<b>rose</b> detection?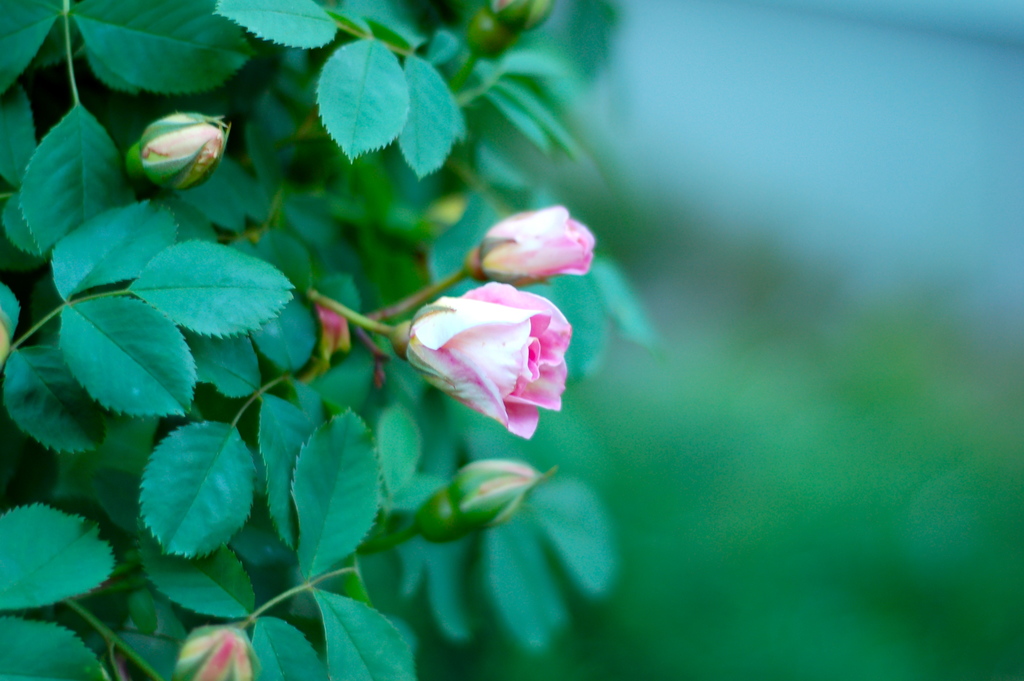
<bbox>476, 202, 599, 288</bbox>
